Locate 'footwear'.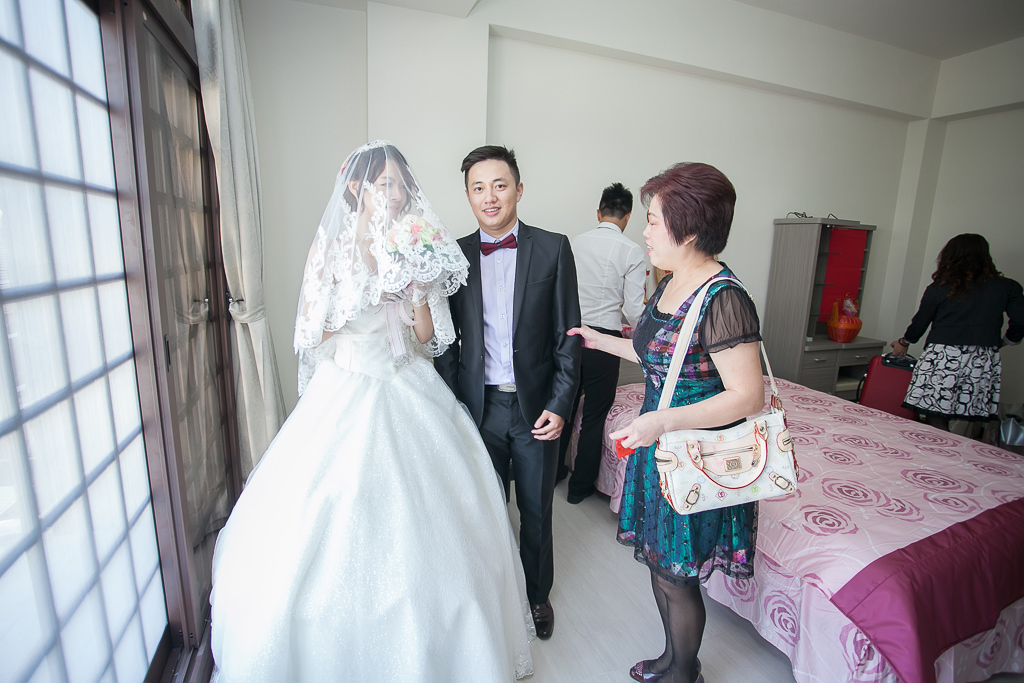
Bounding box: region(527, 596, 557, 644).
